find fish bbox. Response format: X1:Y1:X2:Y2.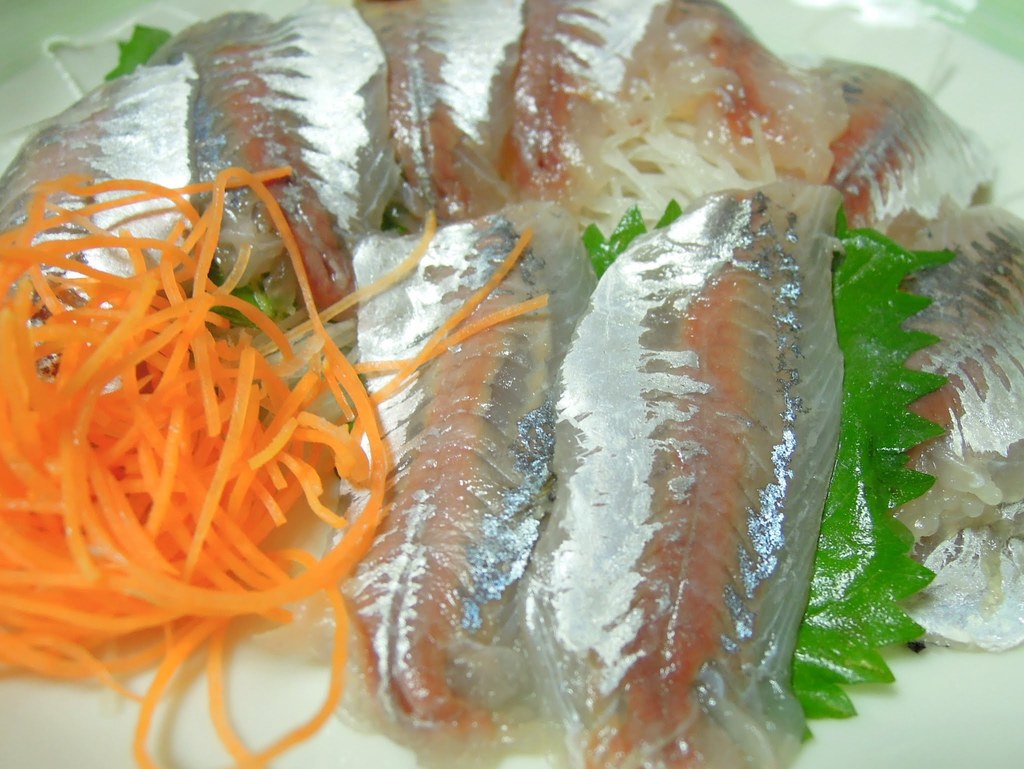
350:0:525:226.
